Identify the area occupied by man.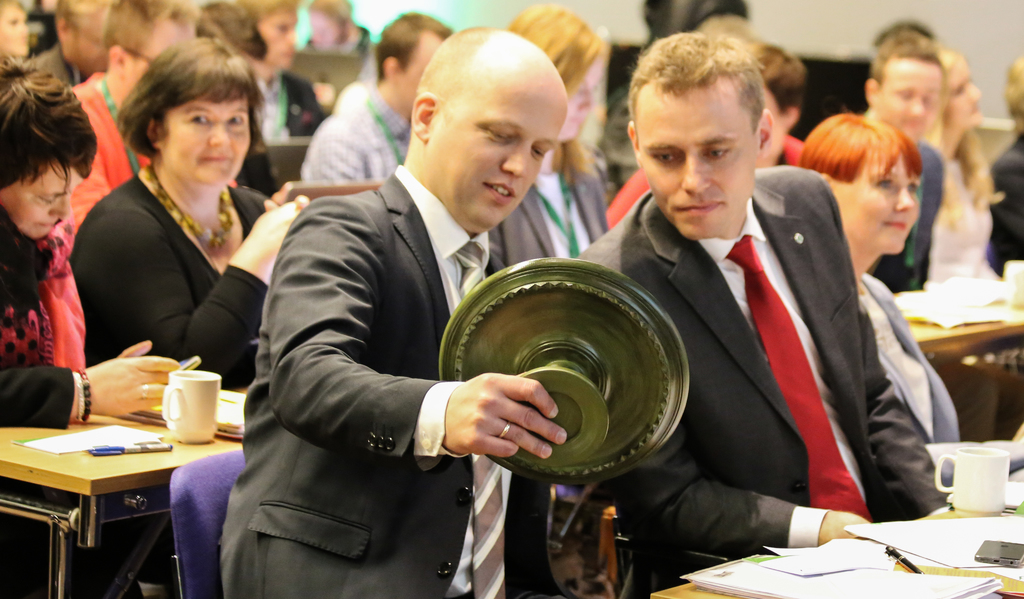
Area: 275:31:687:576.
